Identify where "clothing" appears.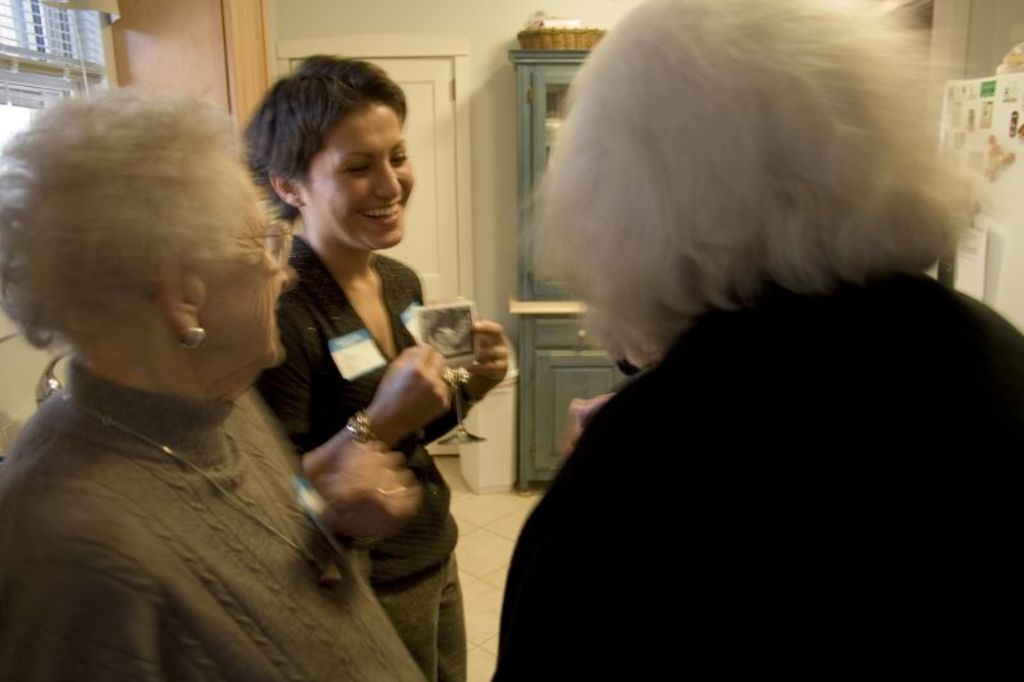
Appears at (left=252, top=230, right=468, bottom=681).
